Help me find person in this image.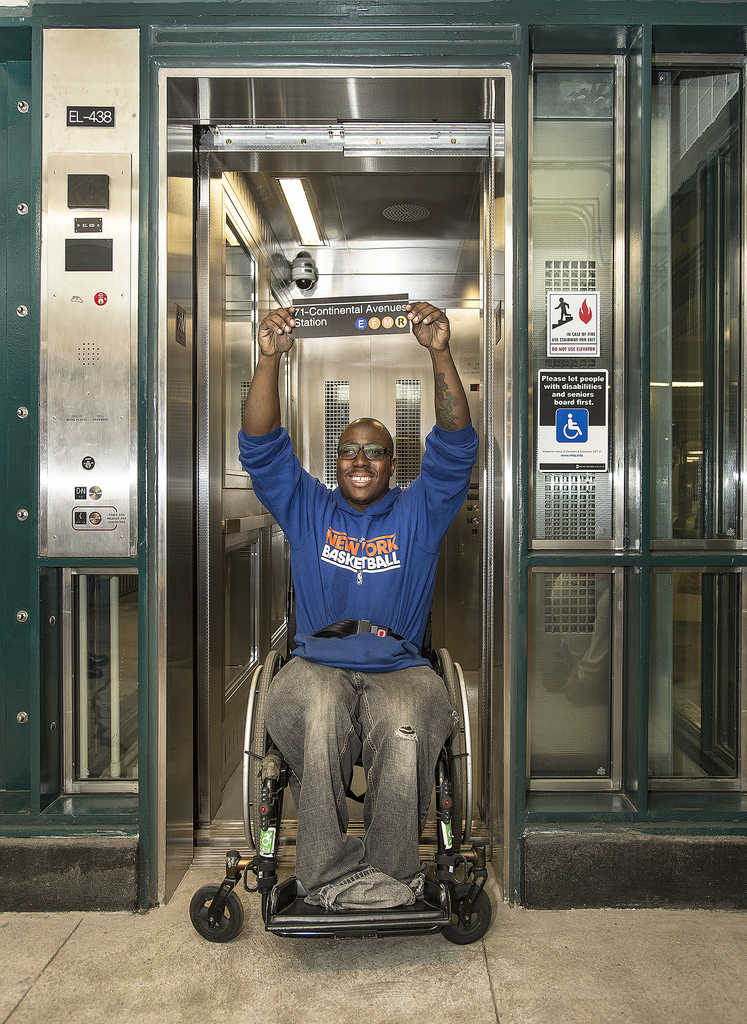
Found it: bbox(229, 302, 485, 918).
